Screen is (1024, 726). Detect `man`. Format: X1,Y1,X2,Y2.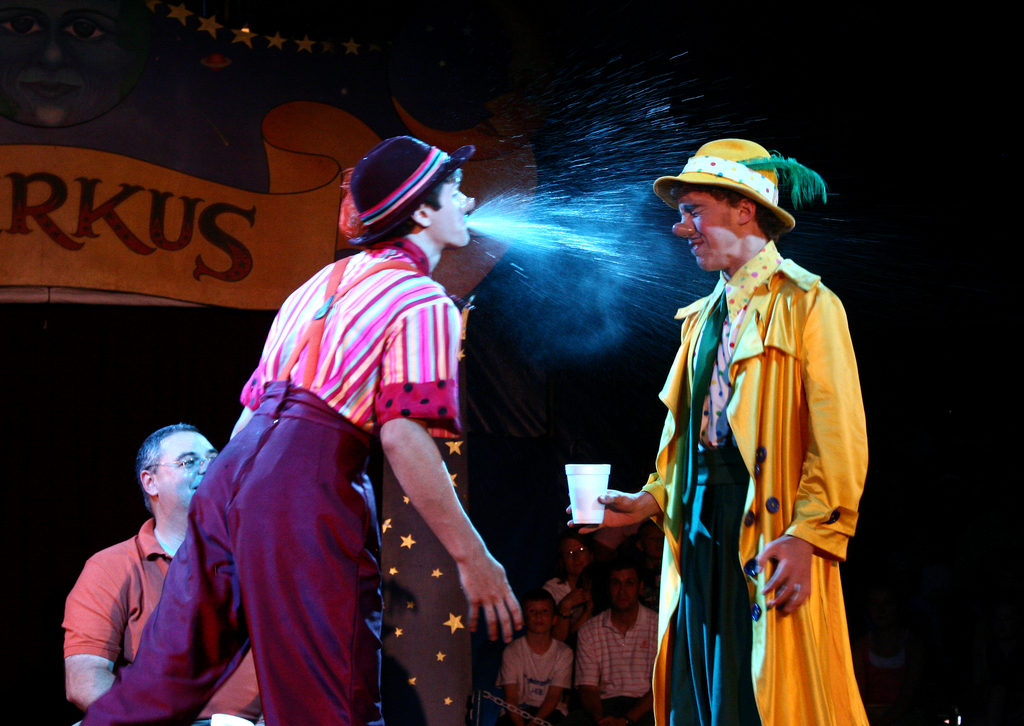
60,424,268,725.
